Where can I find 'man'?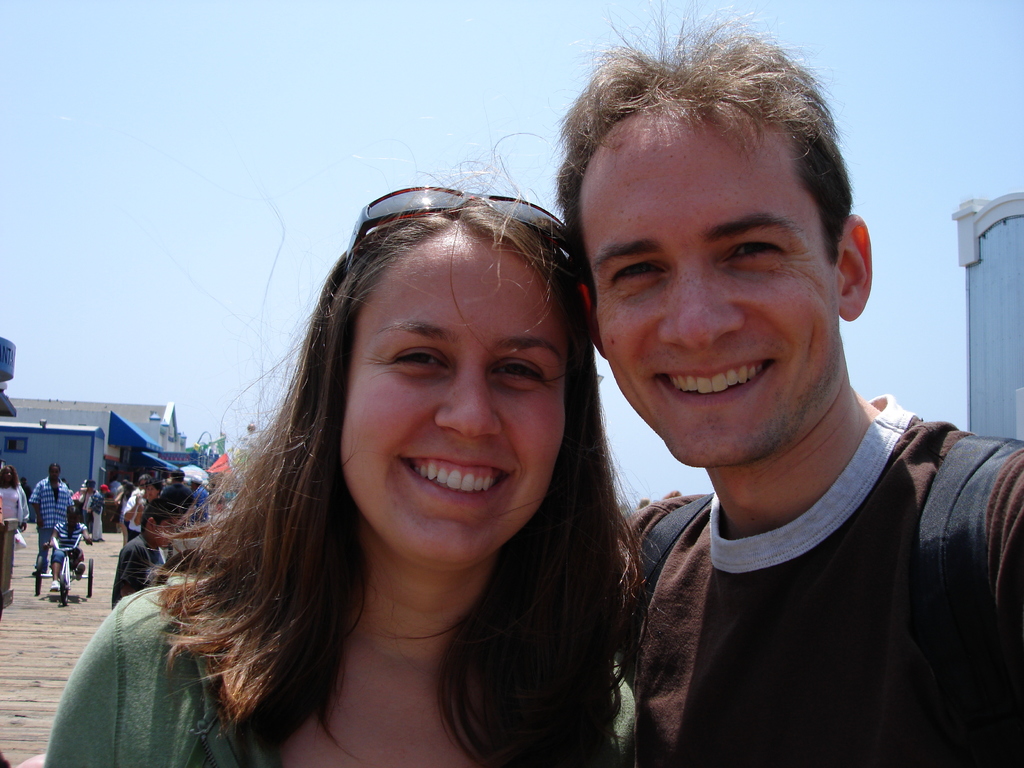
You can find it at region(17, 470, 31, 526).
